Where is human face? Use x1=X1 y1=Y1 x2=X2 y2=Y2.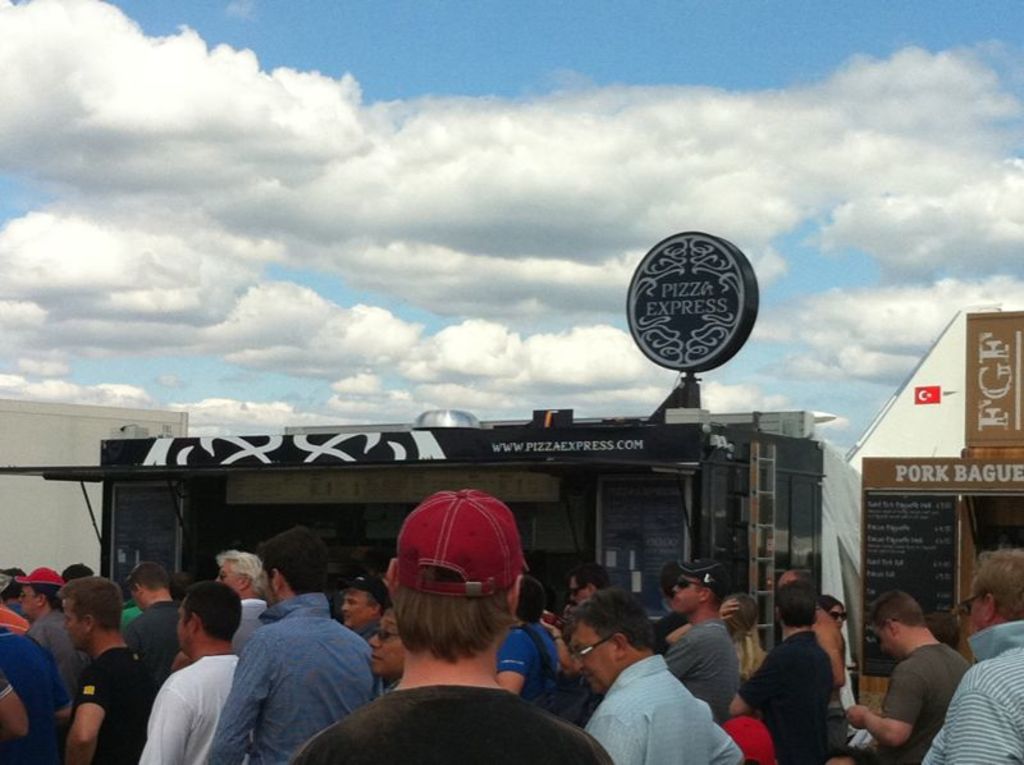
x1=367 y1=613 x2=403 y2=673.
